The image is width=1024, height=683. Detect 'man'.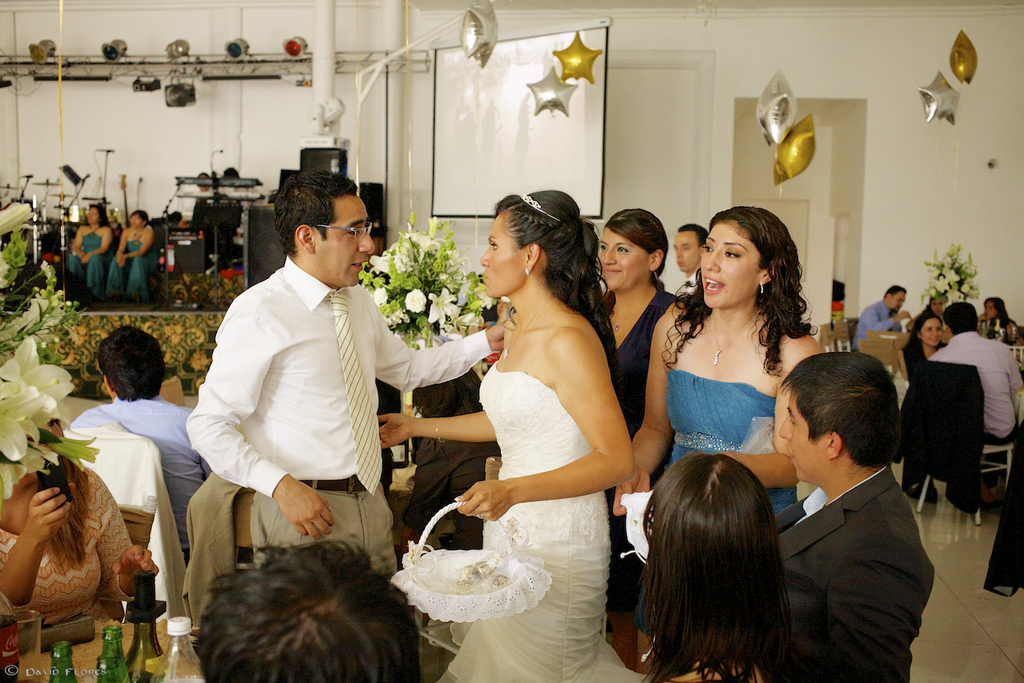
Detection: Rect(771, 351, 934, 682).
